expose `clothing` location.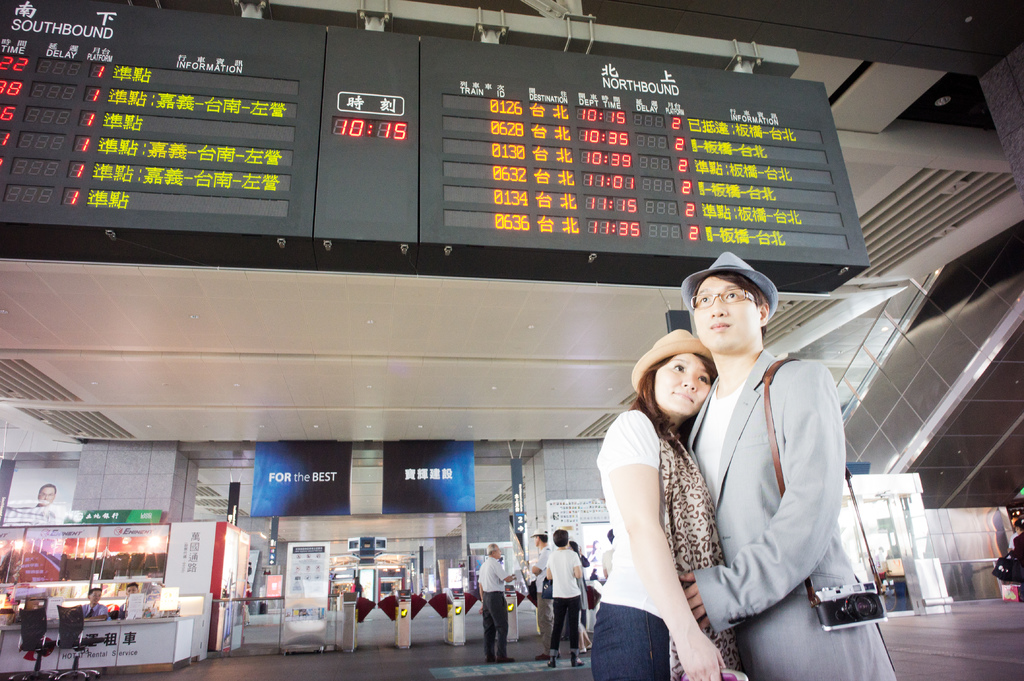
Exposed at detection(475, 554, 515, 662).
